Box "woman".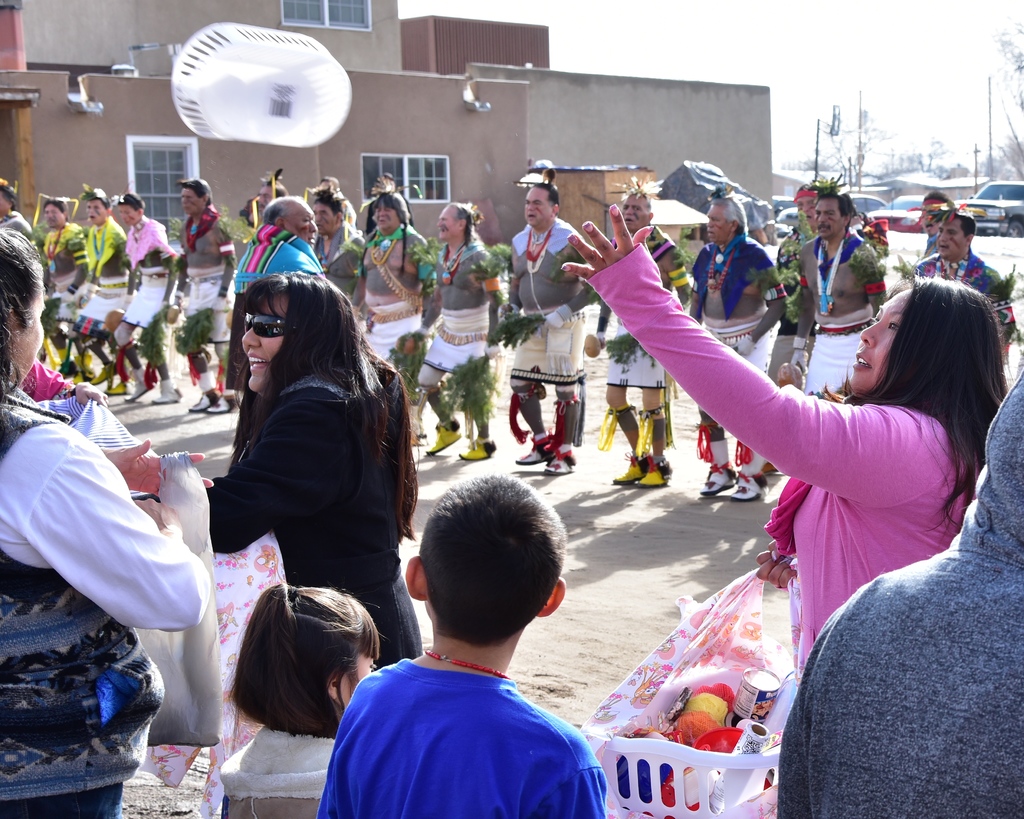
<bbox>202, 274, 423, 672</bbox>.
